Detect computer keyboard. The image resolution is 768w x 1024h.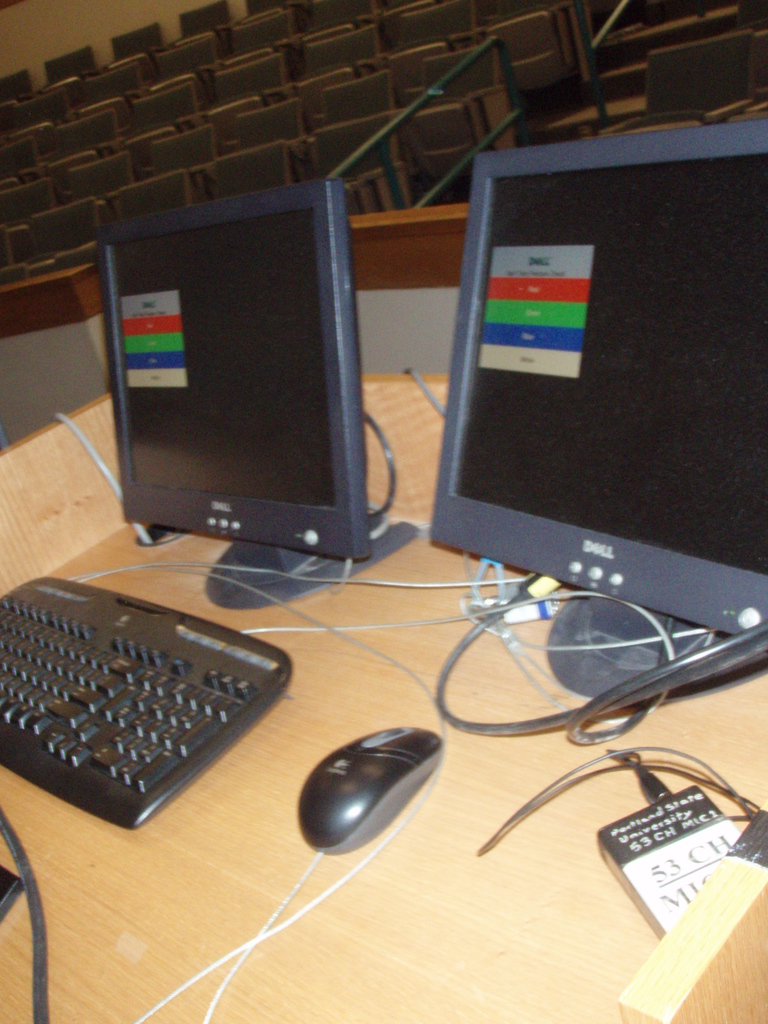
l=0, t=576, r=292, b=831.
